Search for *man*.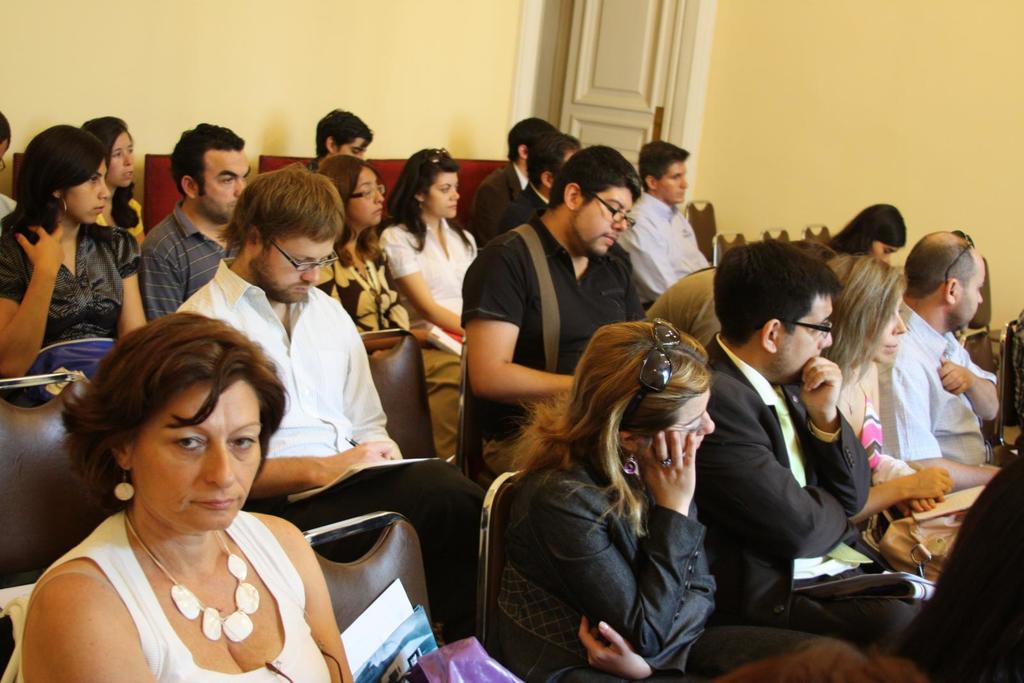
Found at left=458, top=132, right=676, bottom=481.
